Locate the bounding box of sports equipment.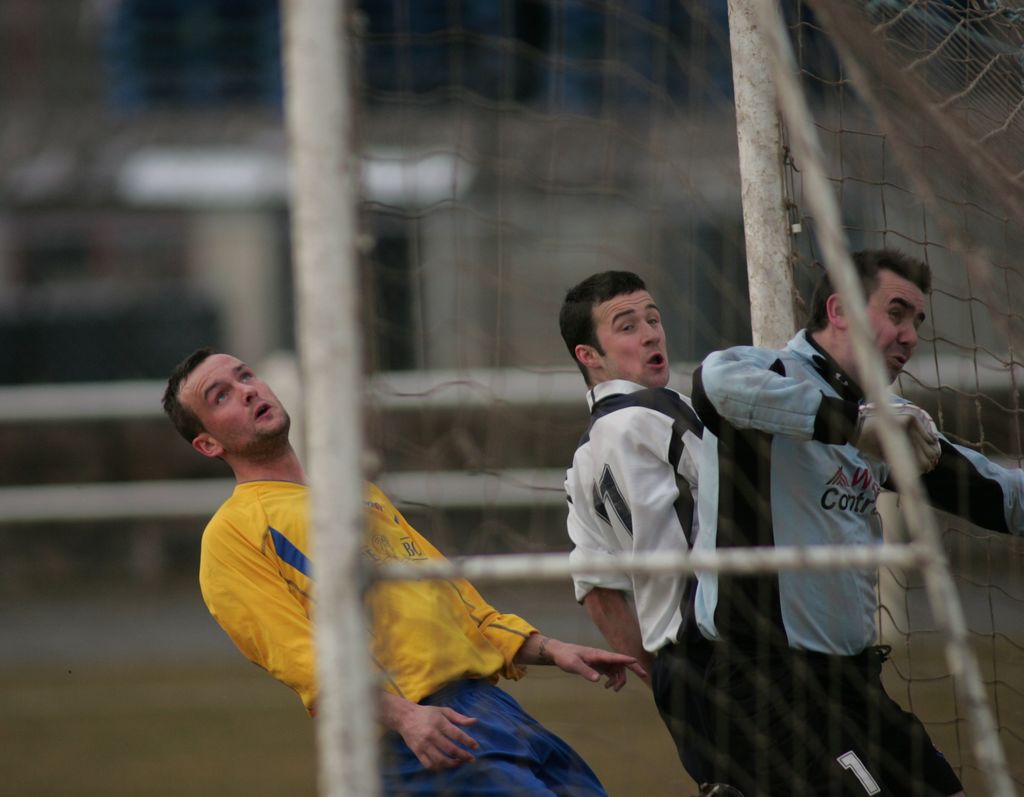
Bounding box: (x1=275, y1=0, x2=1023, y2=796).
